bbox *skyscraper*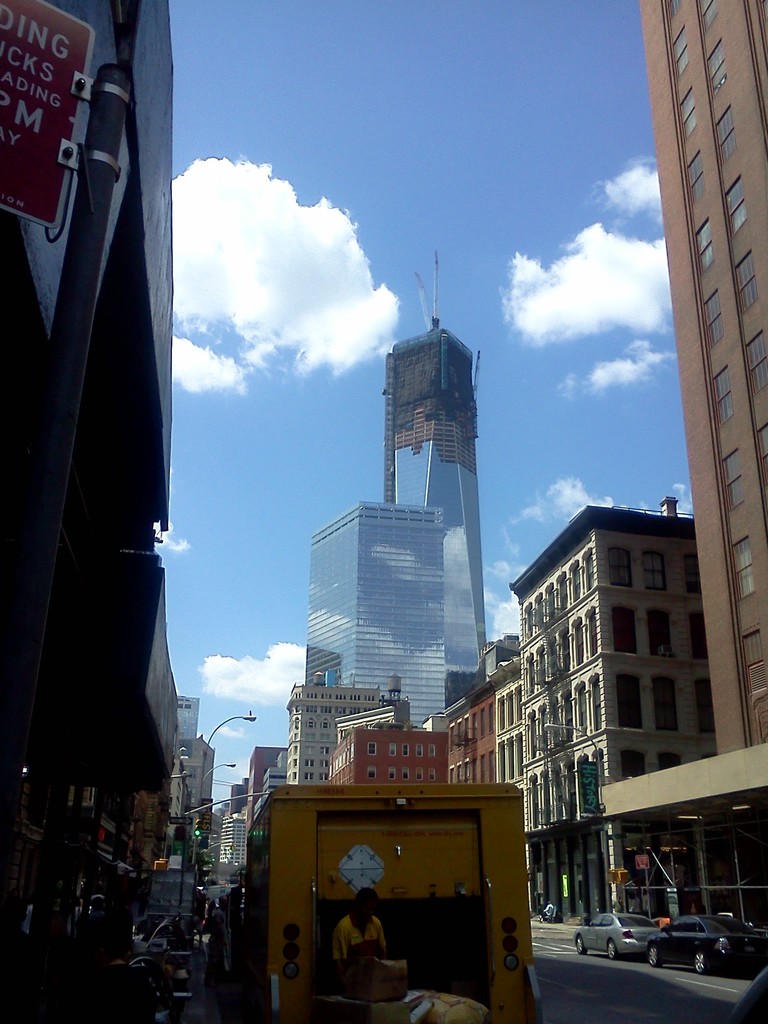
l=376, t=259, r=498, b=676
